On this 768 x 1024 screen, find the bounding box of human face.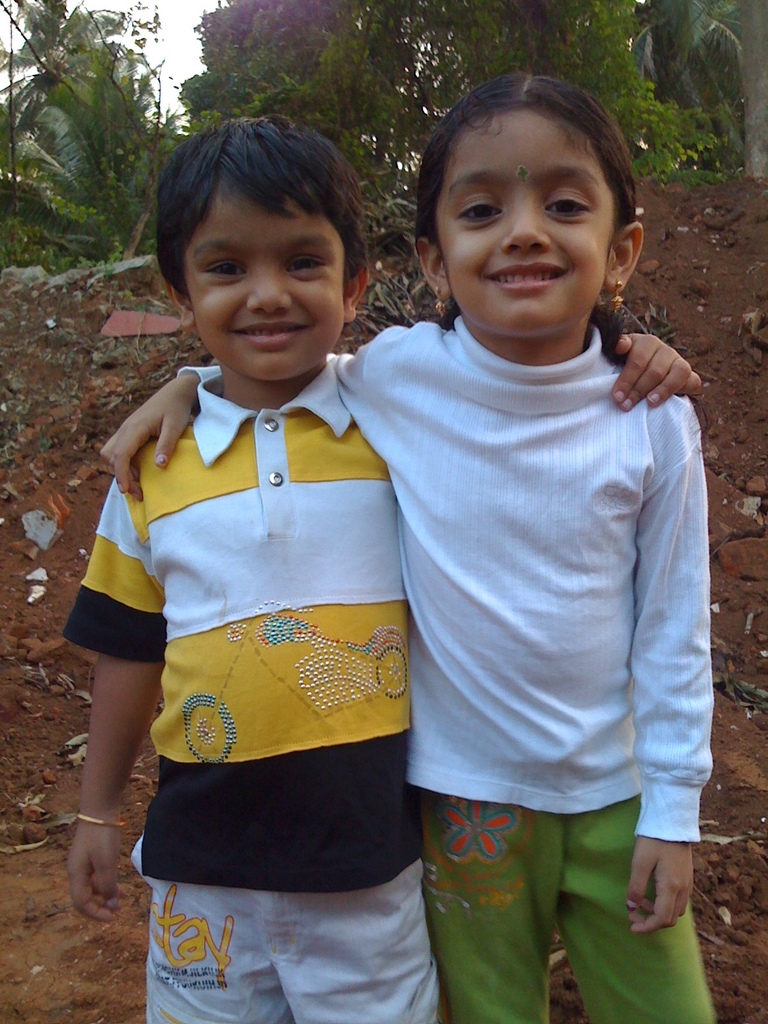
Bounding box: 182, 200, 344, 376.
